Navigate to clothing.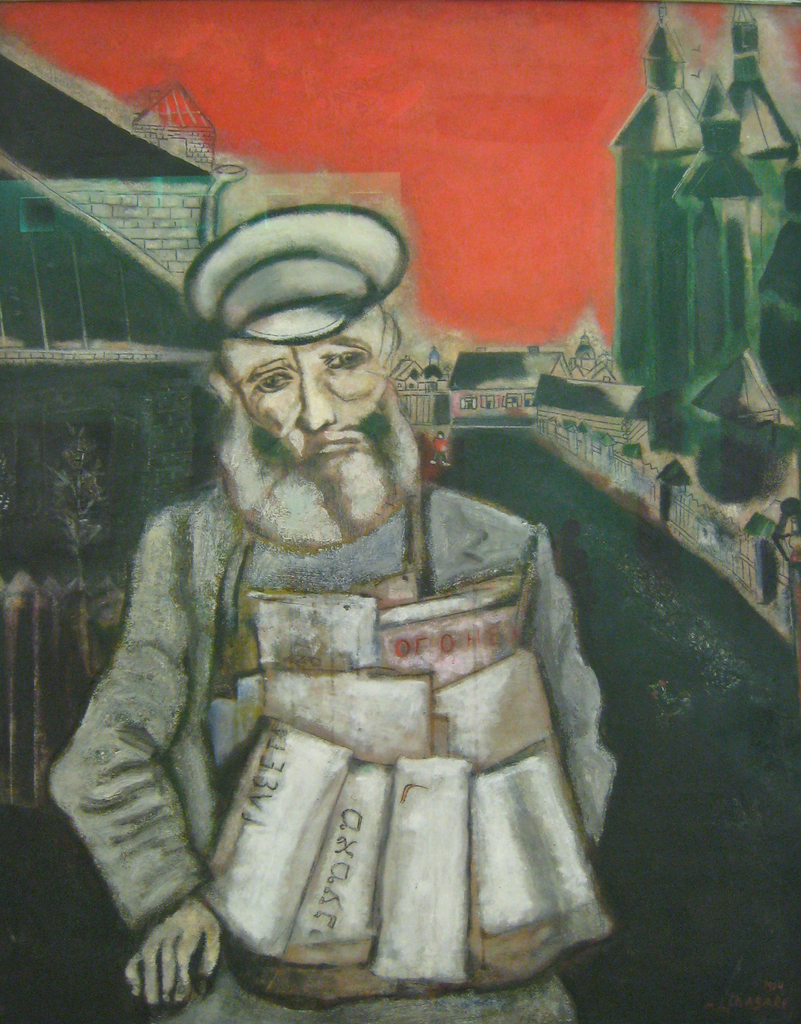
Navigation target: (82,438,661,1011).
